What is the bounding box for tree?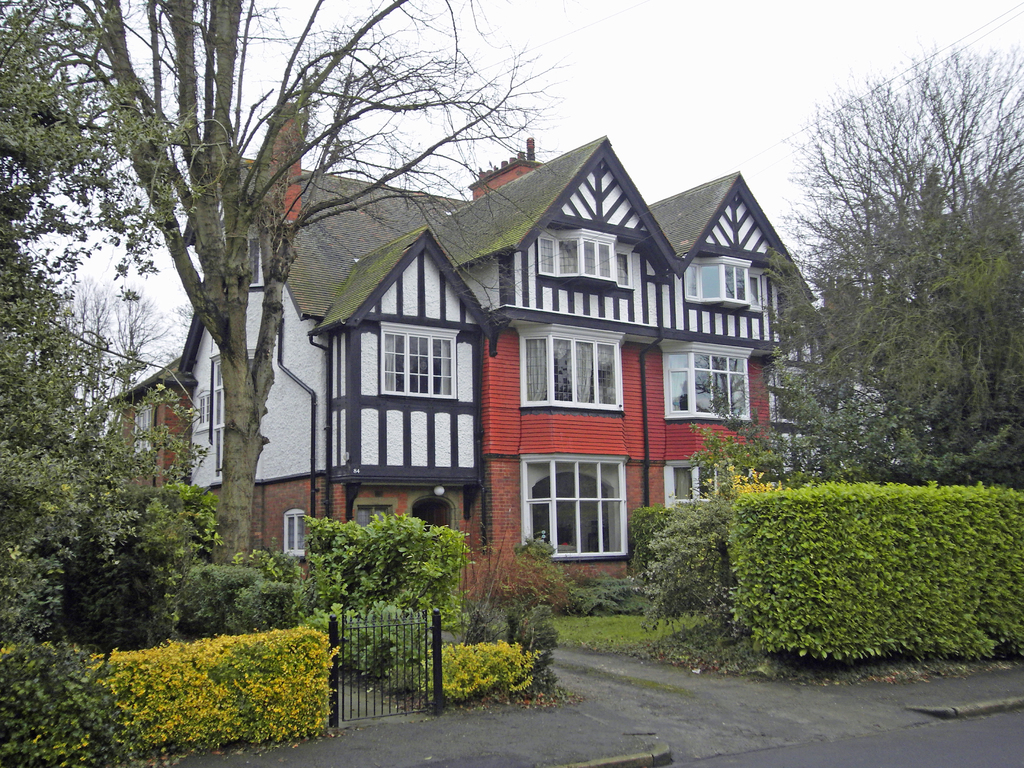
(0,0,587,567).
